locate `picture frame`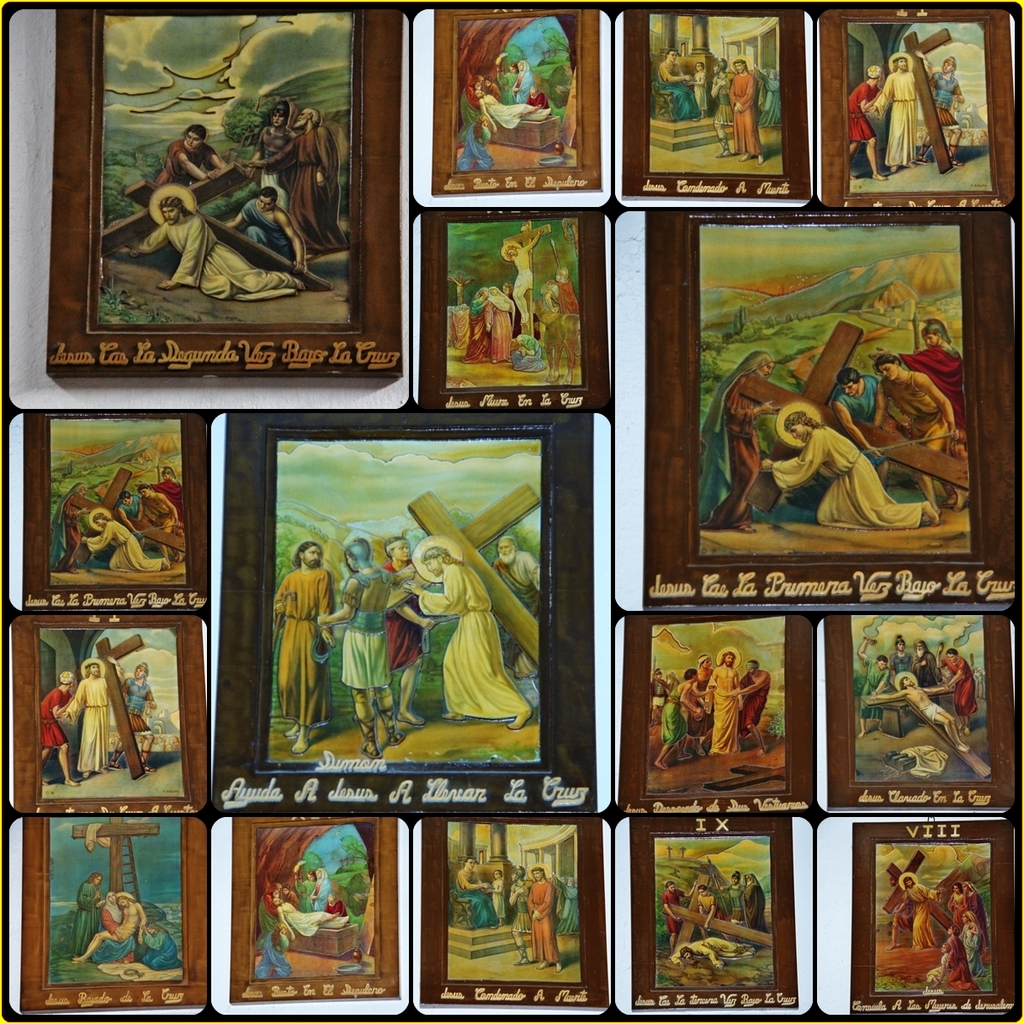
x1=818, y1=6, x2=1014, y2=205
